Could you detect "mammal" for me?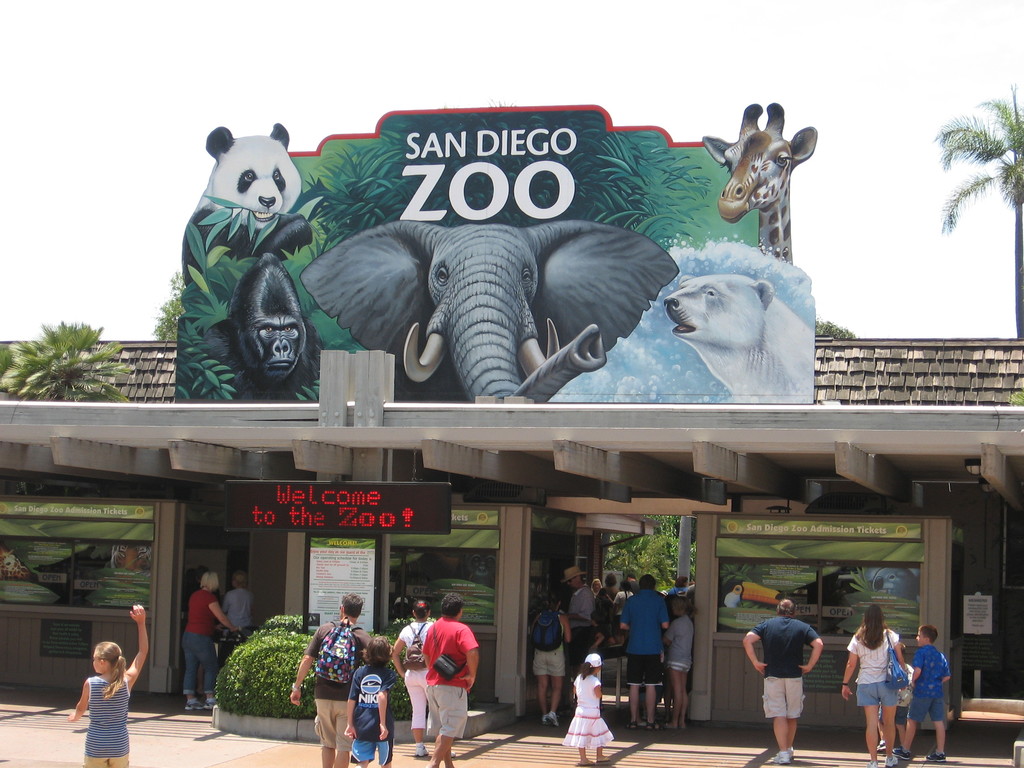
Detection result: rect(344, 630, 392, 767).
